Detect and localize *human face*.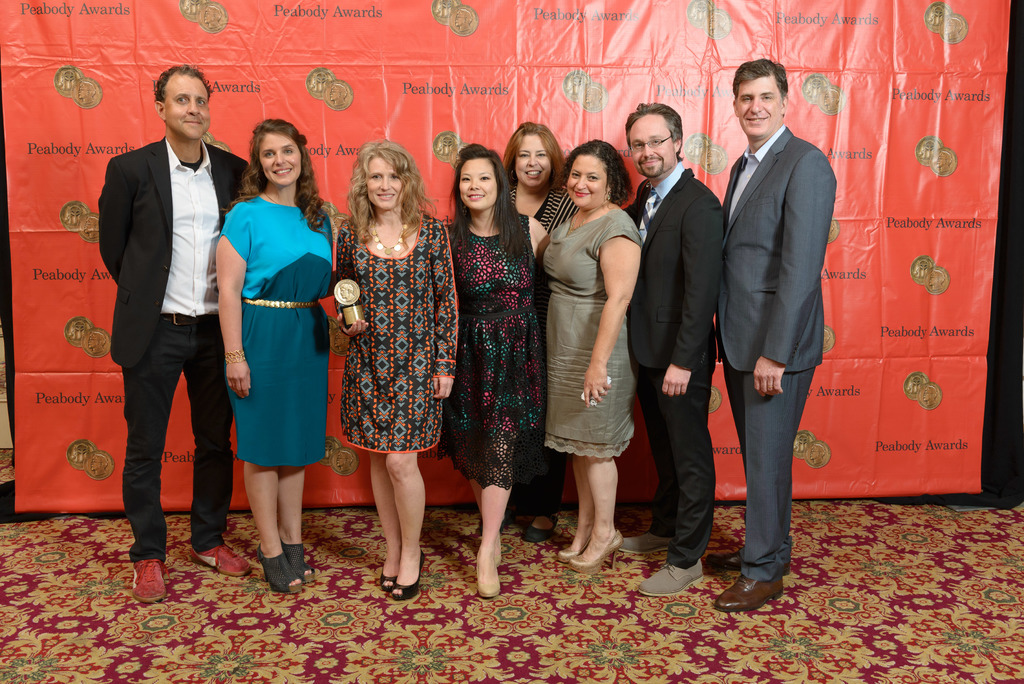
Localized at [733,77,780,135].
